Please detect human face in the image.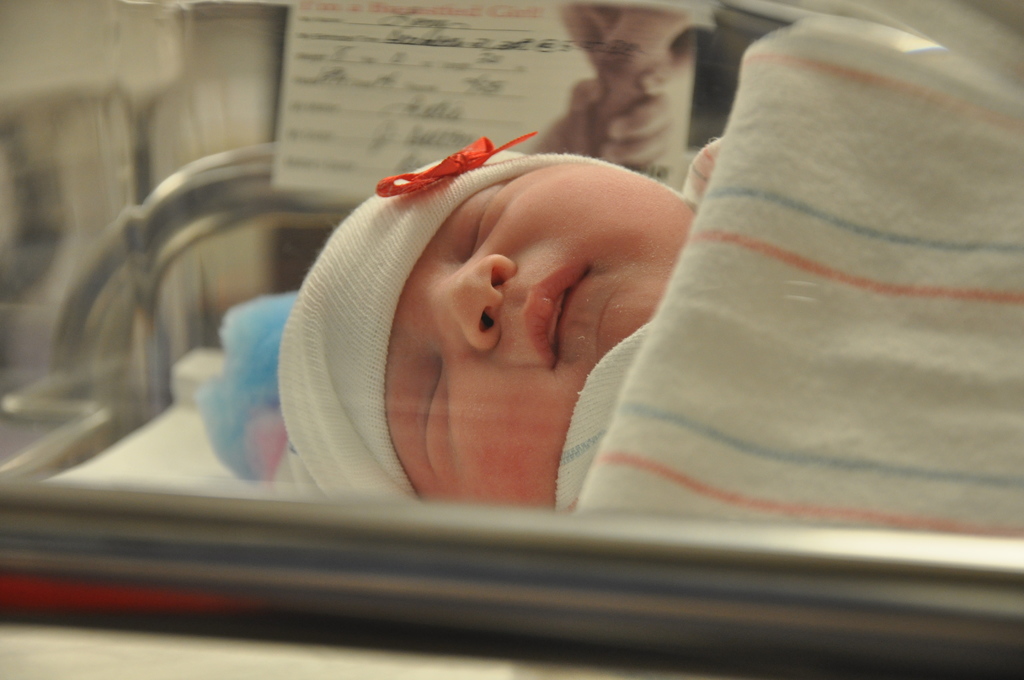
(386,163,694,512).
